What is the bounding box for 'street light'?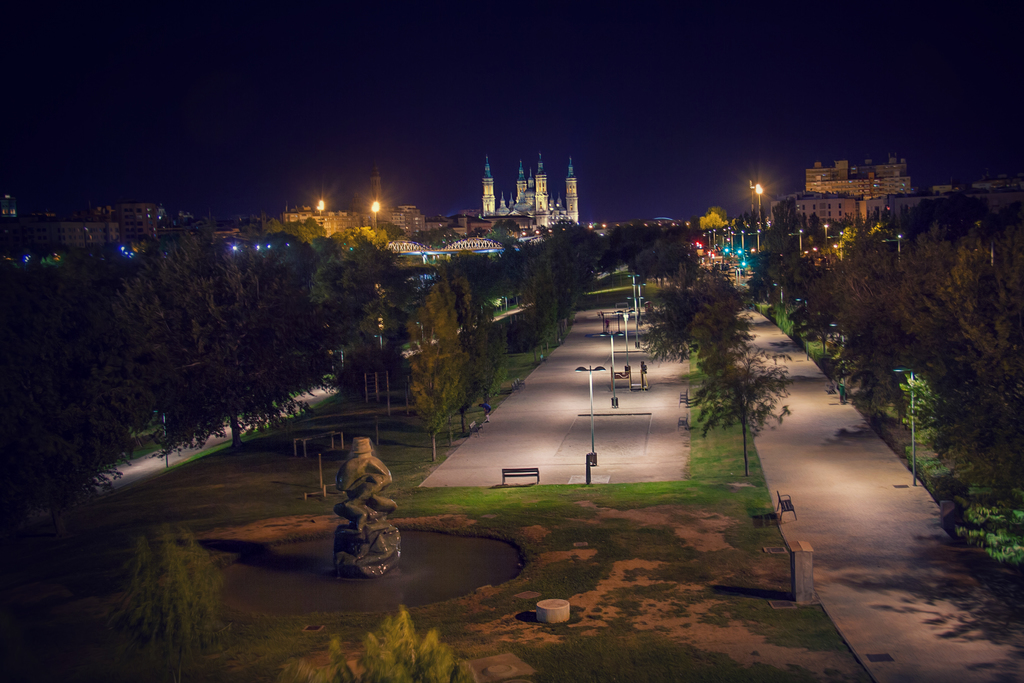
region(622, 295, 644, 350).
